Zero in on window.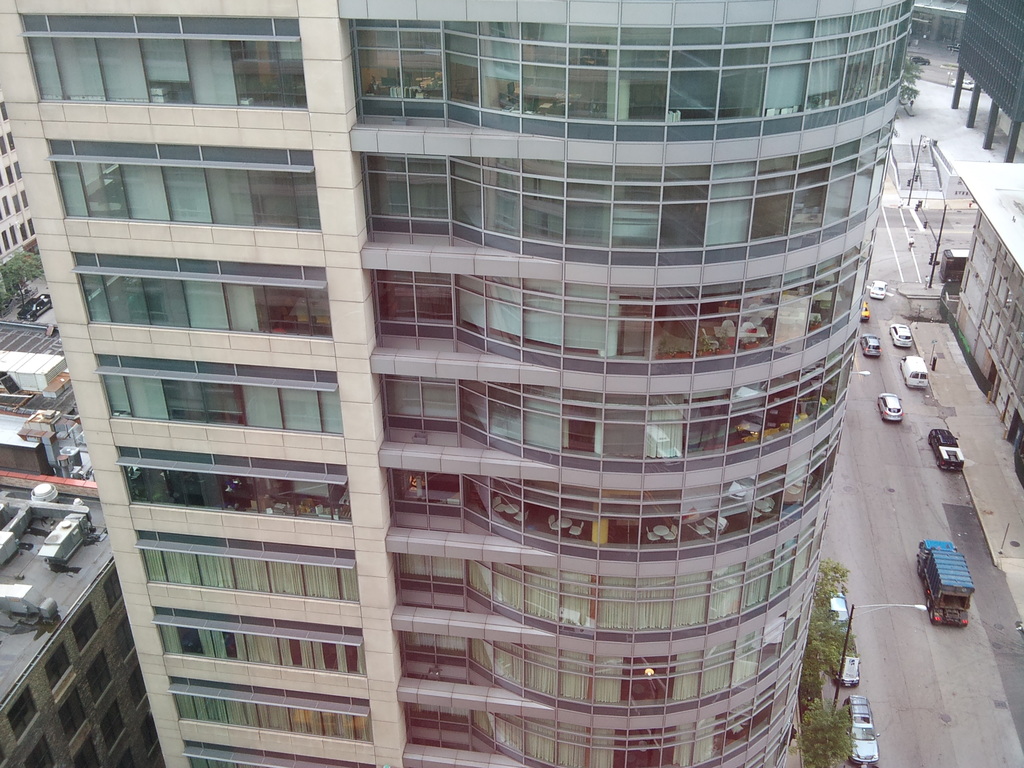
Zeroed in: (136,534,360,606).
